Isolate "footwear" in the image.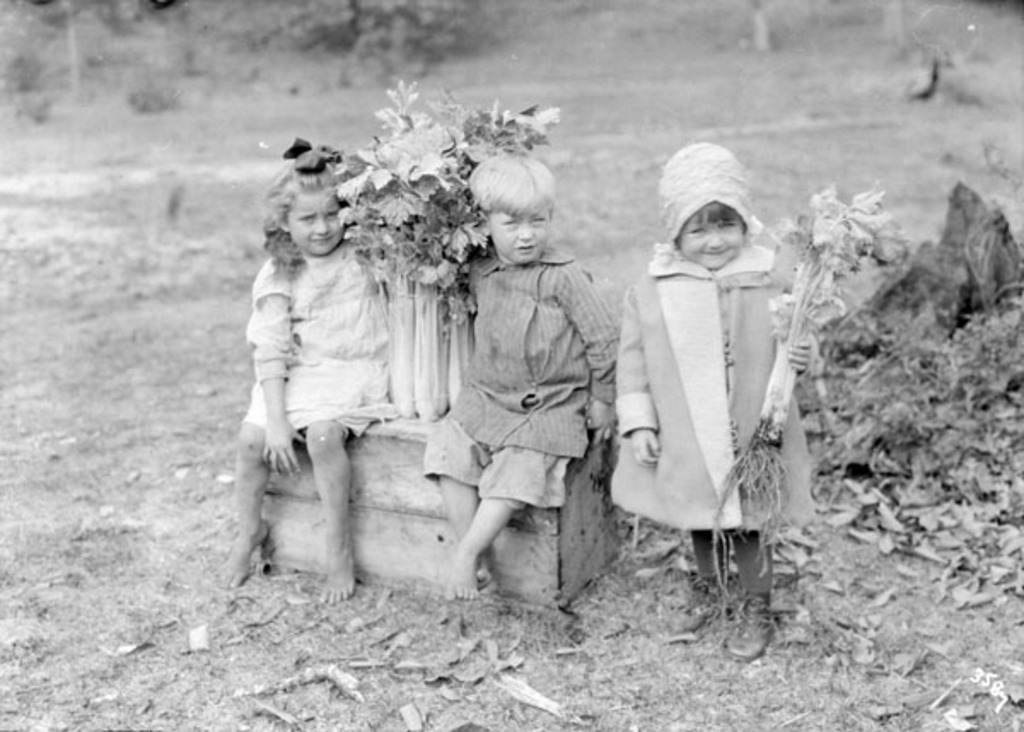
Isolated region: 724, 587, 777, 655.
